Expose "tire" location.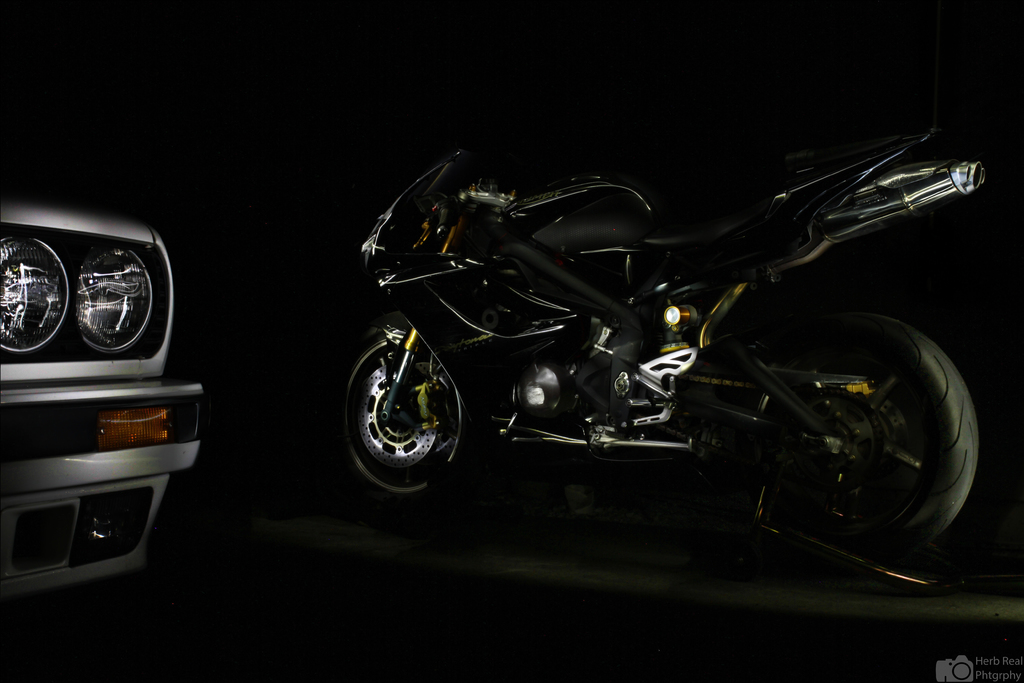
Exposed at [723,284,973,556].
